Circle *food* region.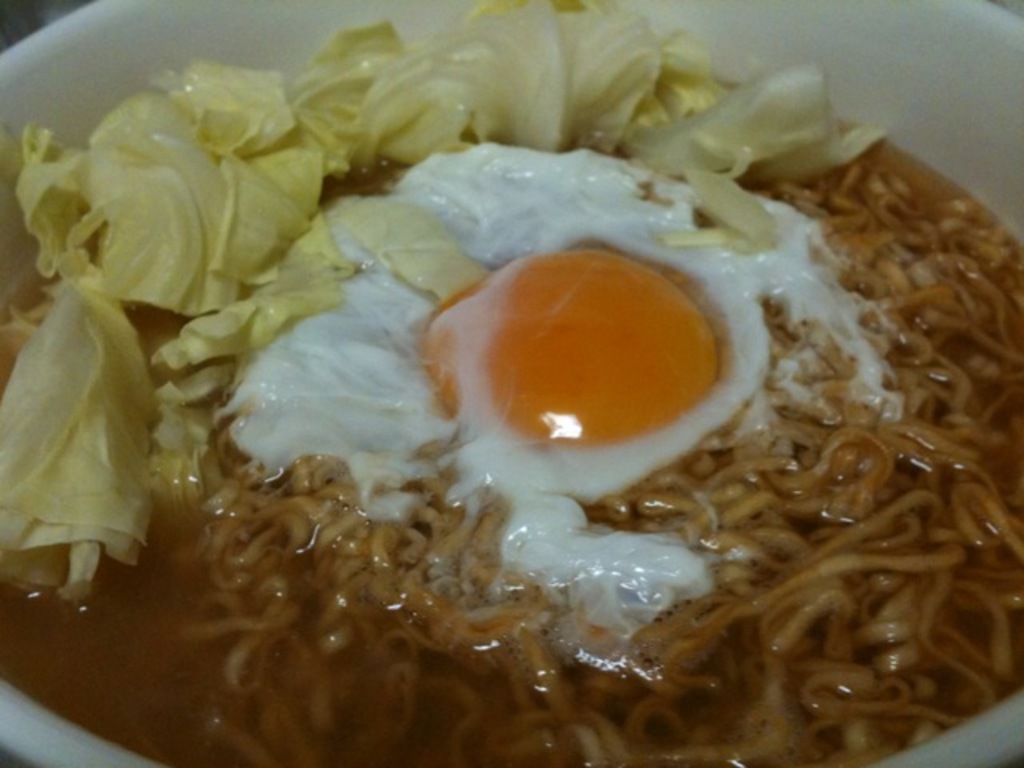
Region: 26, 10, 1011, 710.
